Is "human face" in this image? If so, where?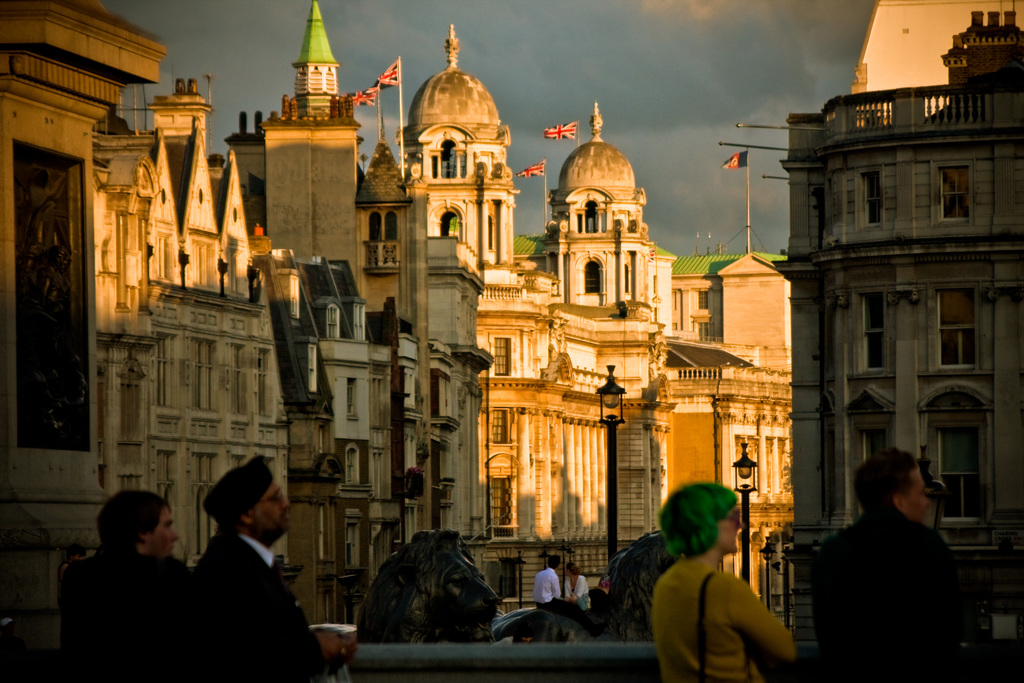
Yes, at 144, 504, 182, 559.
